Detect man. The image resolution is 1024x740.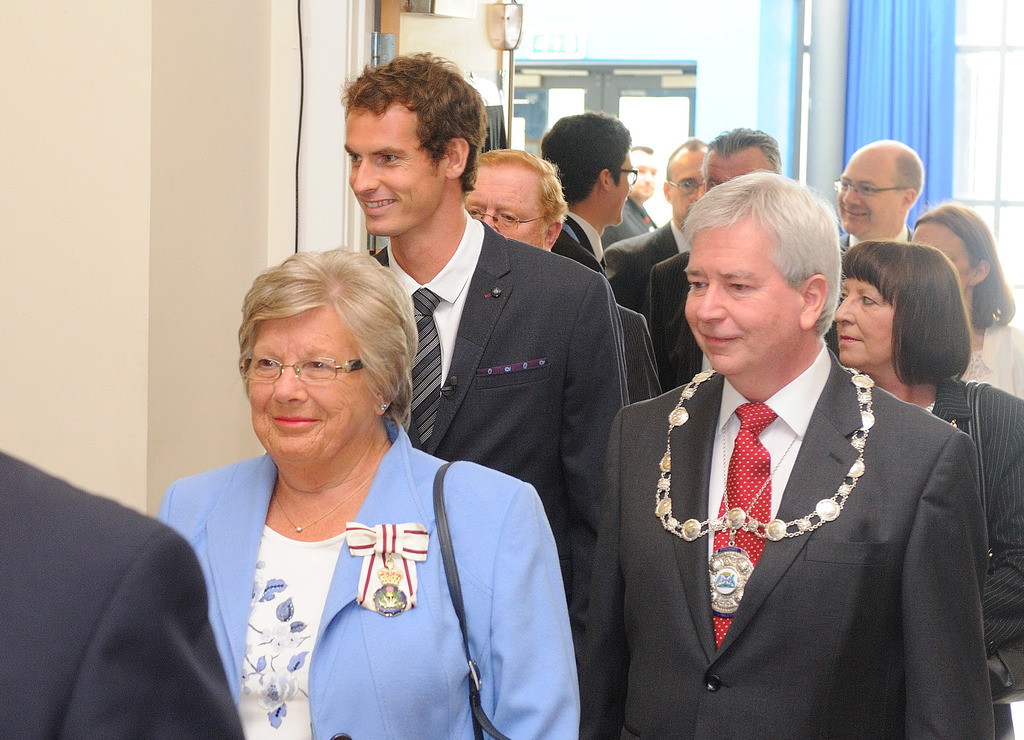
box(617, 162, 955, 727).
